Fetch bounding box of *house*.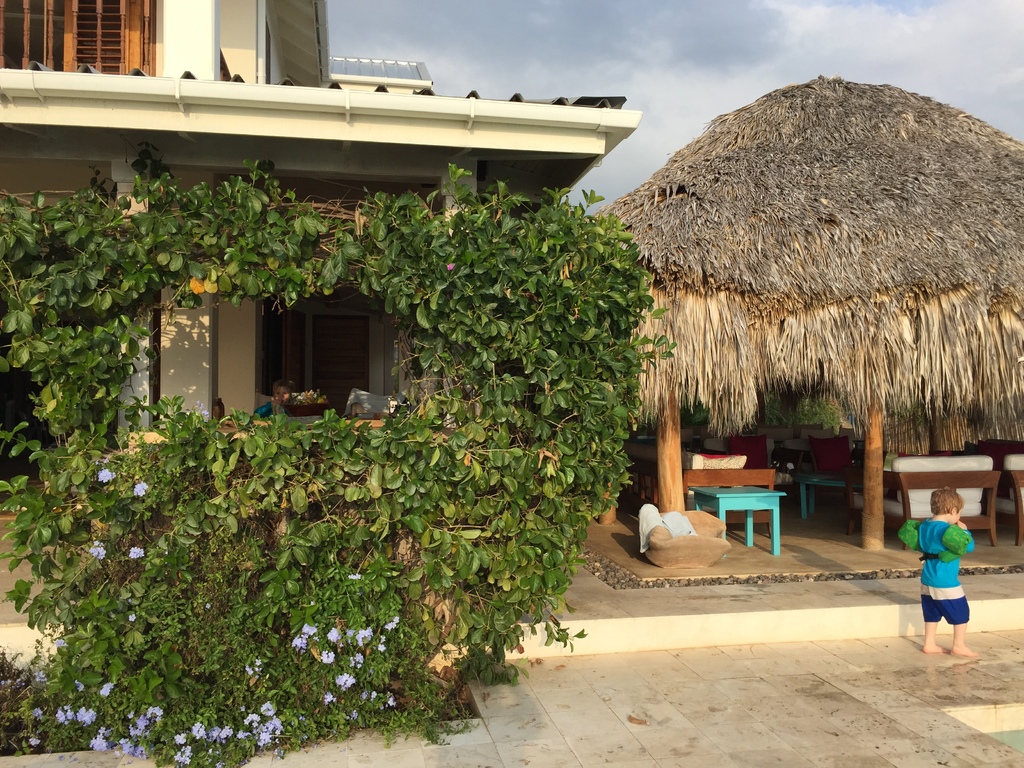
Bbox: (0, 0, 645, 575).
